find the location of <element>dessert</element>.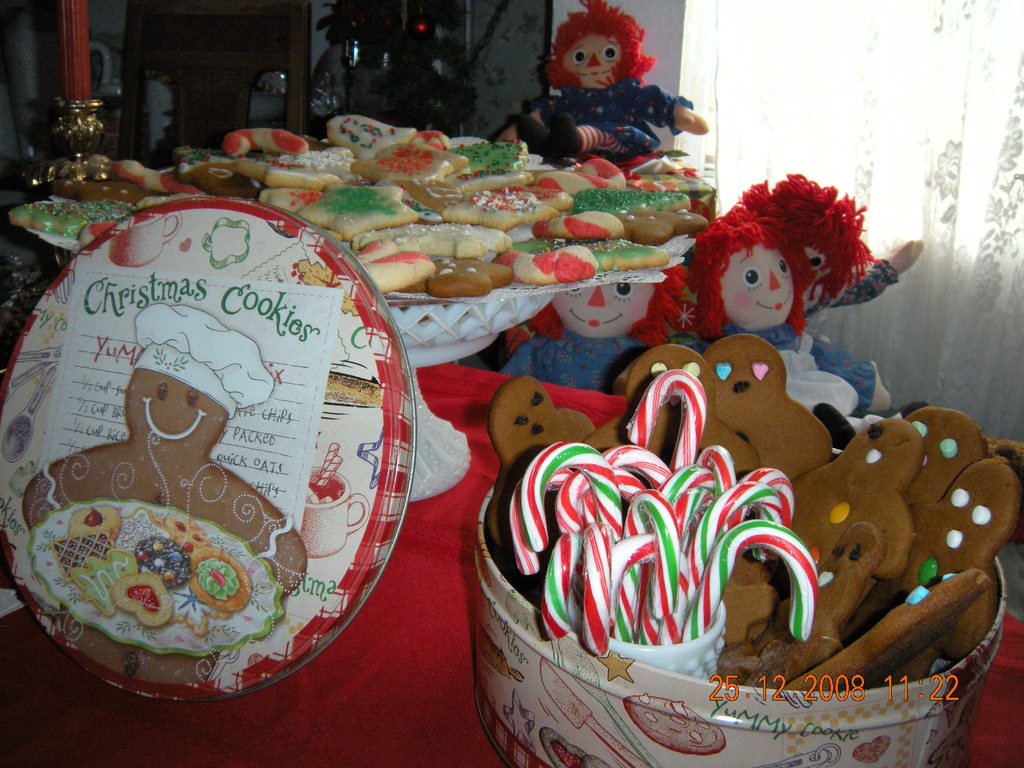
Location: rect(437, 264, 516, 294).
